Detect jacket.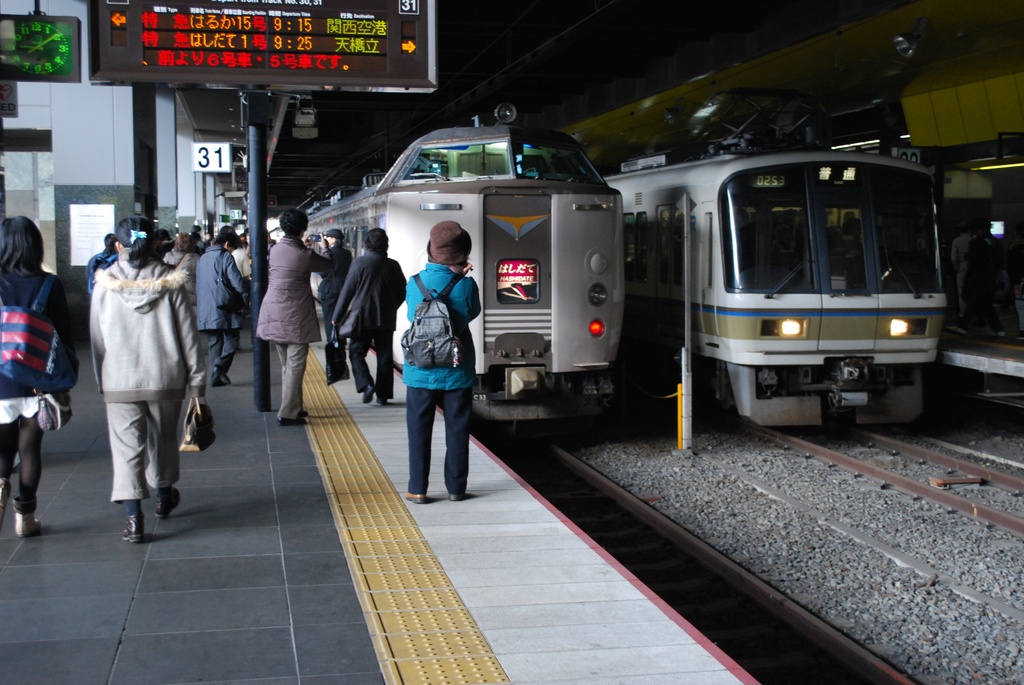
Detected at {"left": 254, "top": 235, "right": 324, "bottom": 345}.
